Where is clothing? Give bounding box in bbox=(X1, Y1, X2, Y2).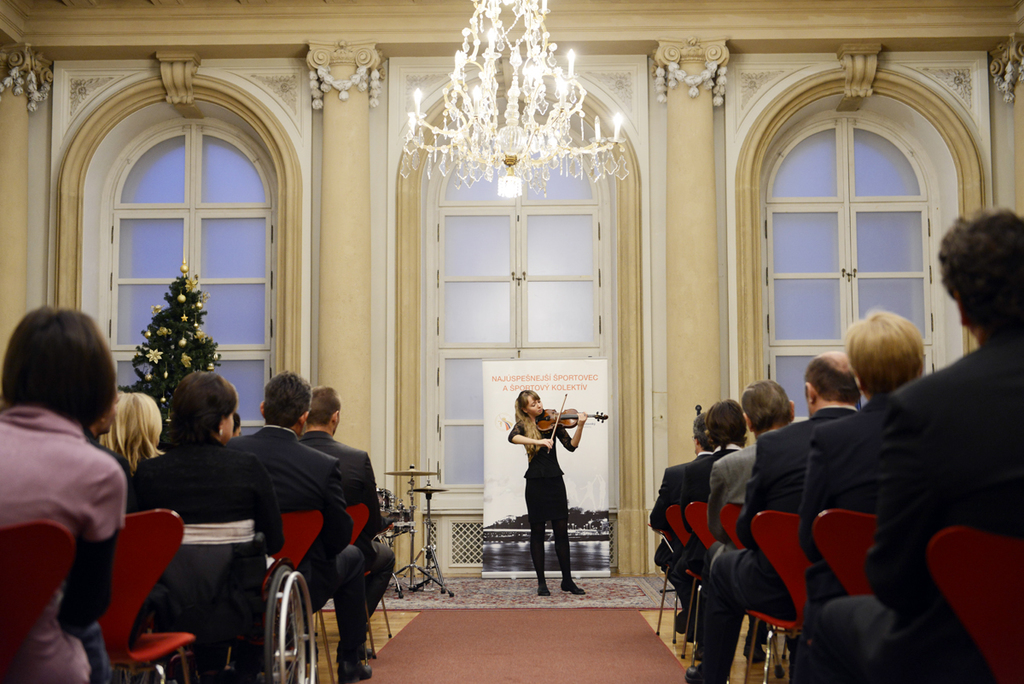
bbox=(510, 418, 574, 581).
